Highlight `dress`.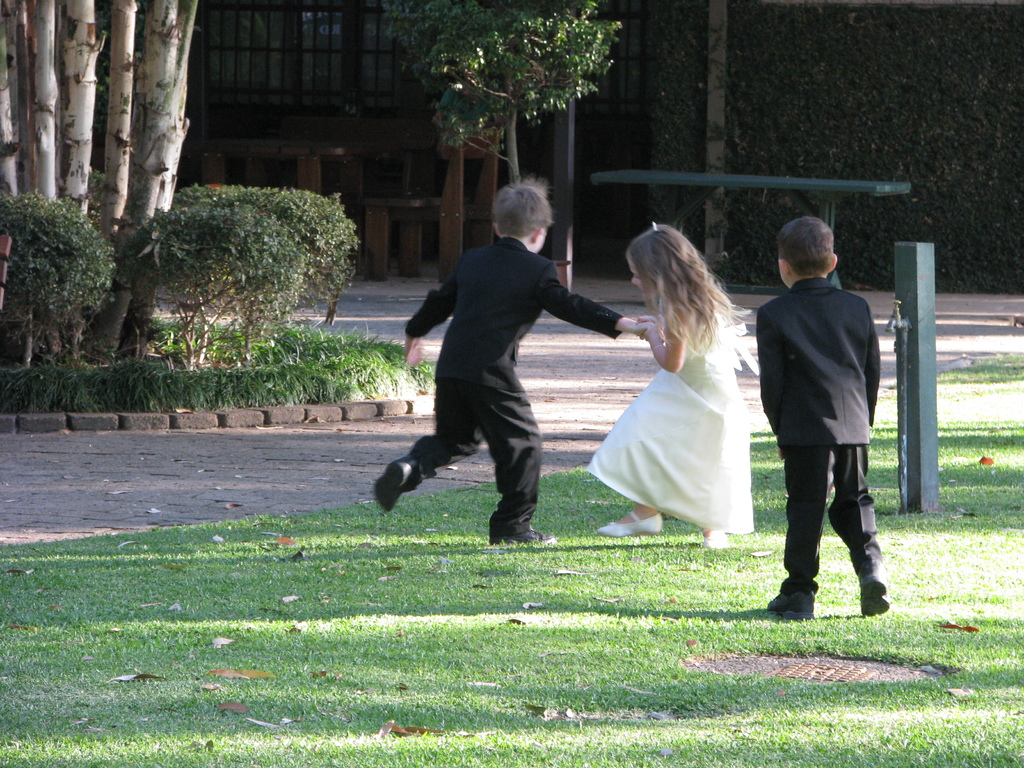
Highlighted region: select_region(587, 296, 759, 533).
